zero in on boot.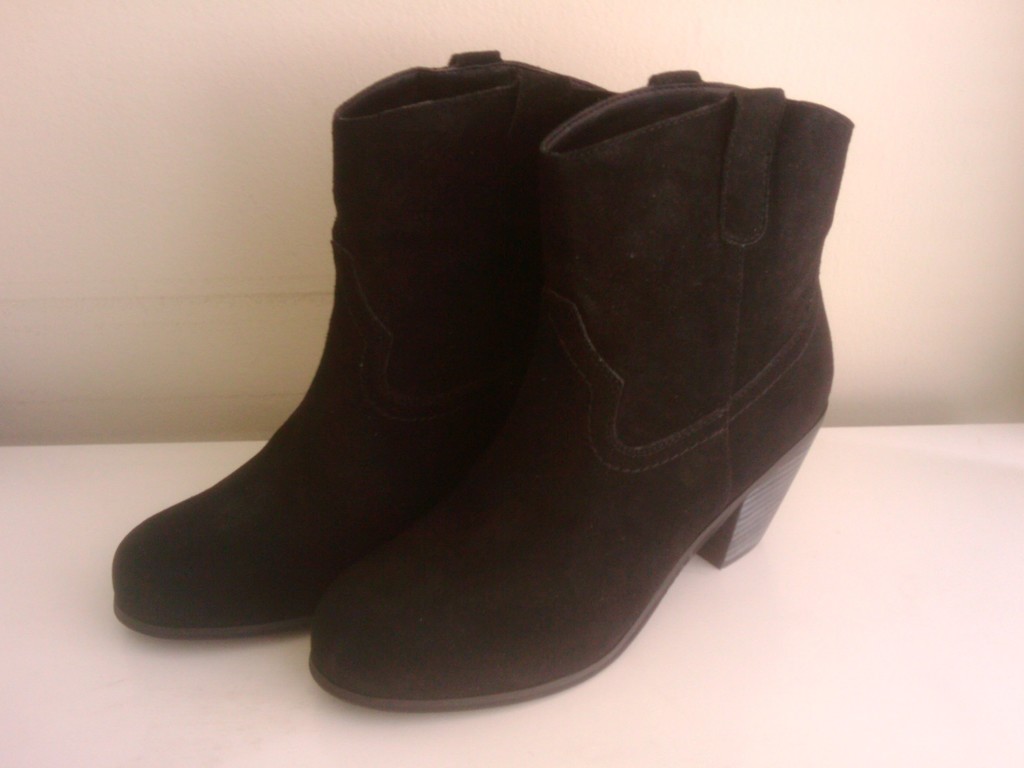
Zeroed in: <region>104, 45, 629, 639</region>.
